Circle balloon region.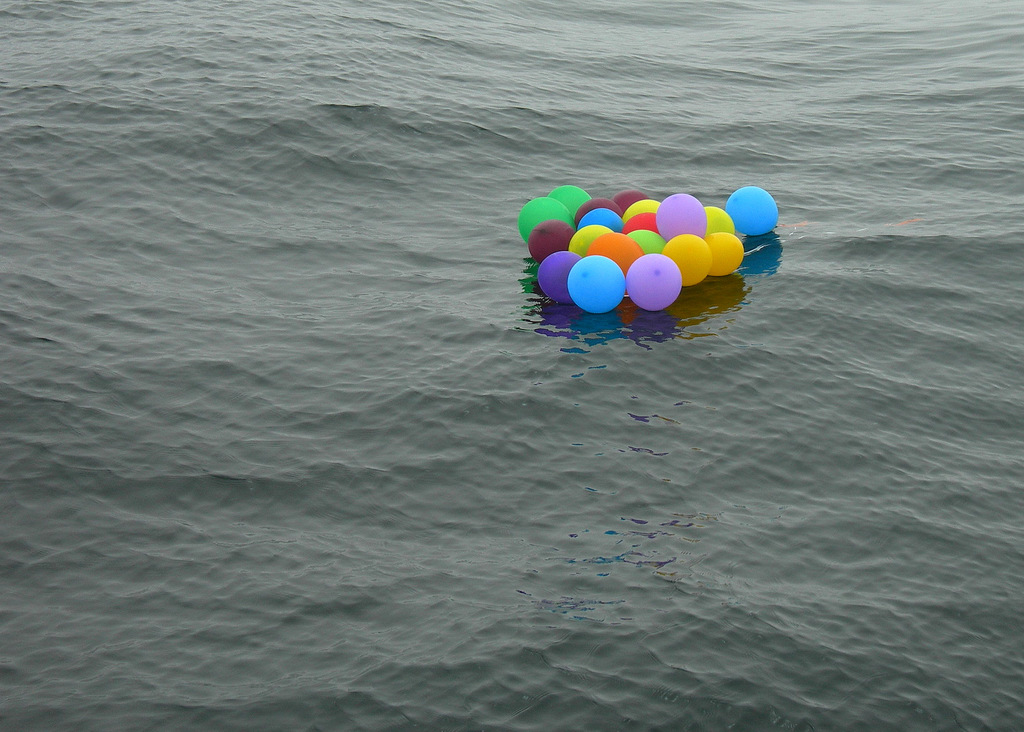
Region: <region>532, 222, 573, 258</region>.
